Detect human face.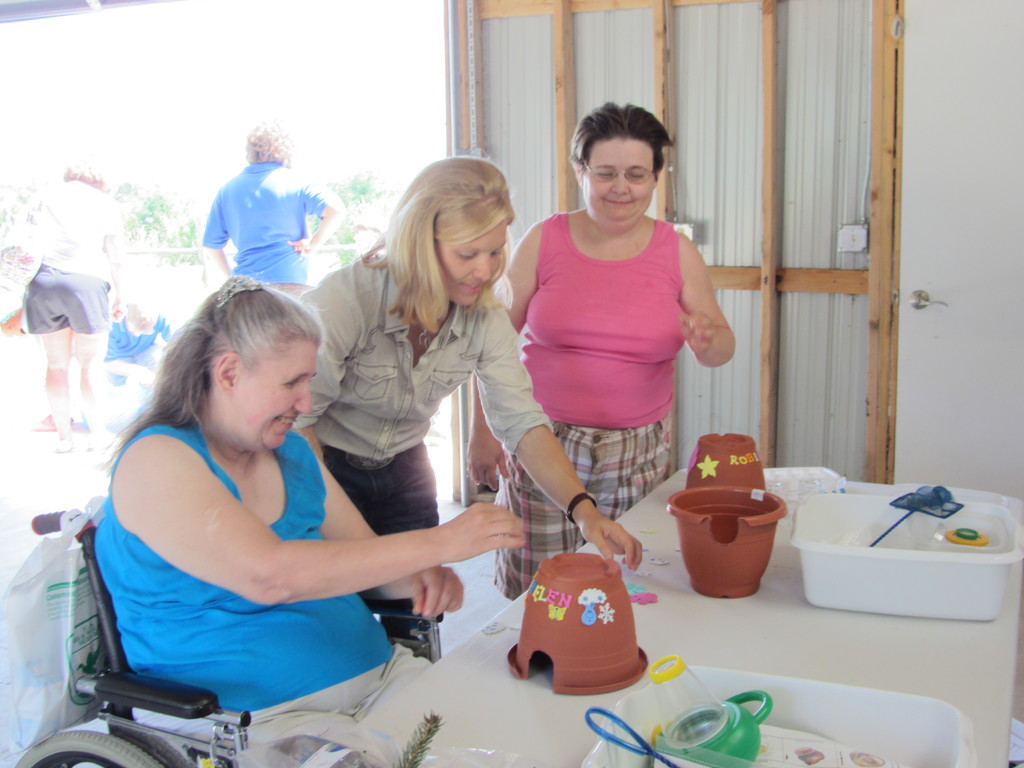
Detected at detection(226, 340, 317, 447).
